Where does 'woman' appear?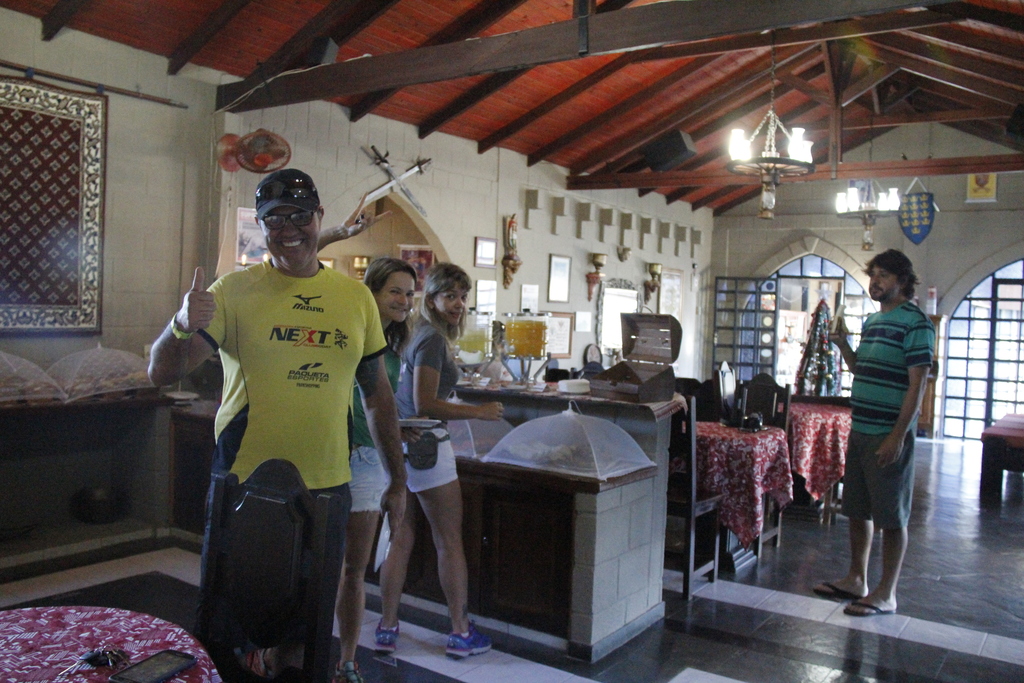
Appears at l=371, t=264, r=513, b=654.
